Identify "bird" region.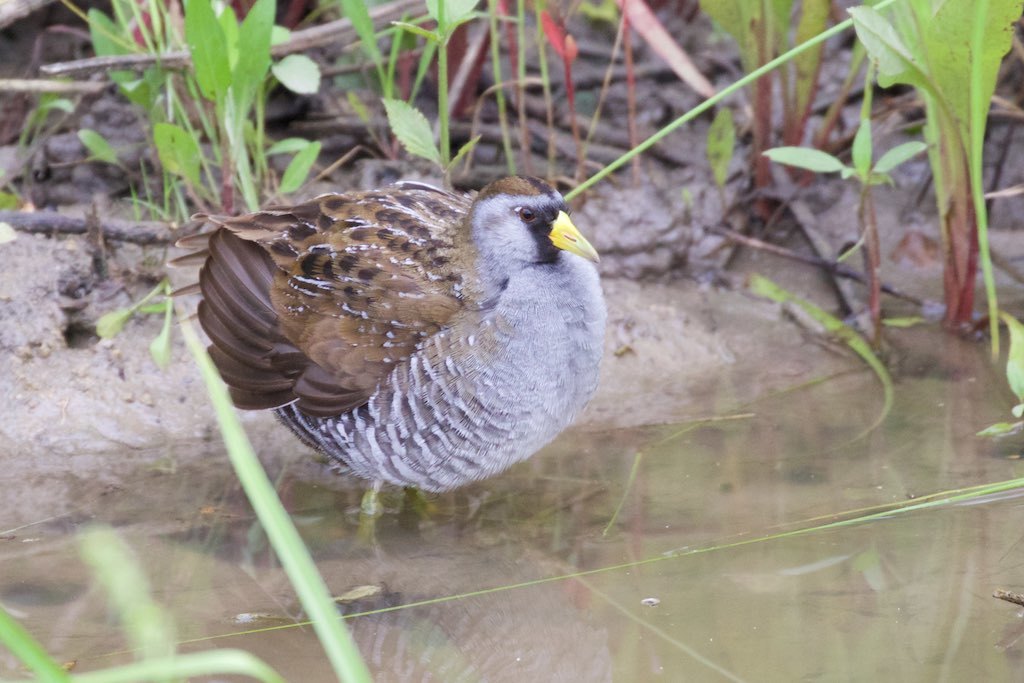
Region: box=[170, 171, 611, 500].
